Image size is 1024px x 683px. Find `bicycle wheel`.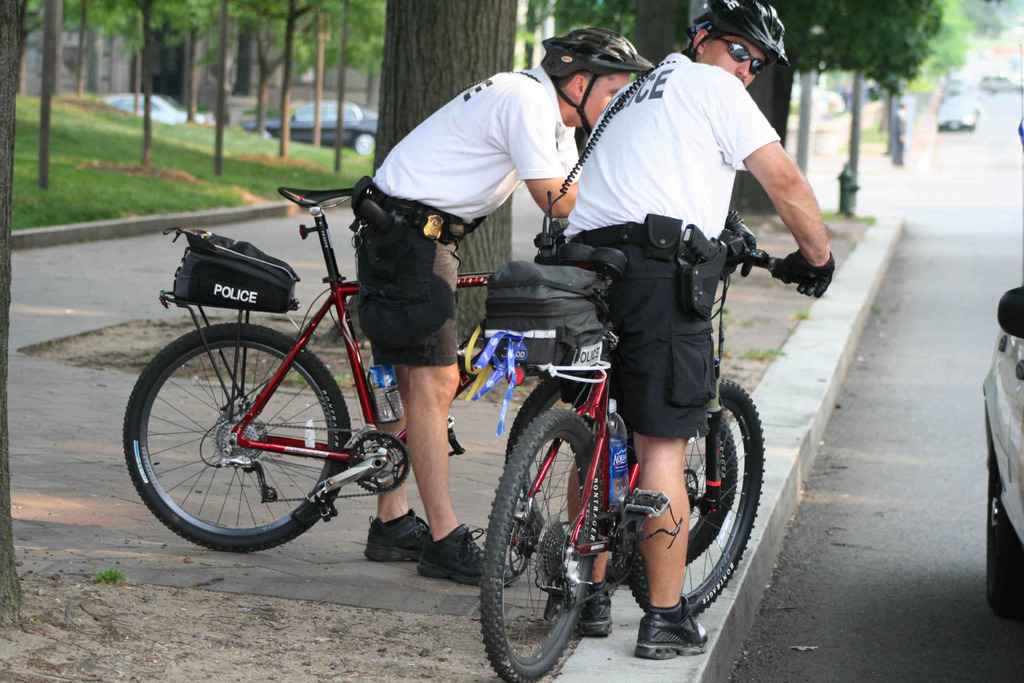
crop(618, 383, 767, 625).
